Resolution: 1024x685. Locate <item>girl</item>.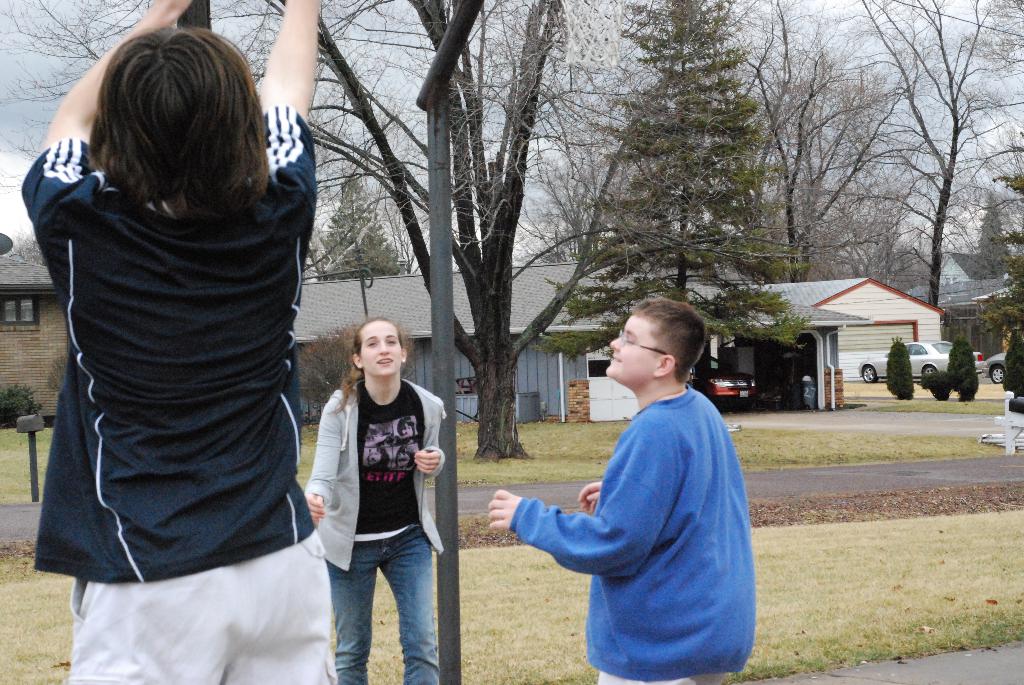
l=15, t=0, r=329, b=684.
